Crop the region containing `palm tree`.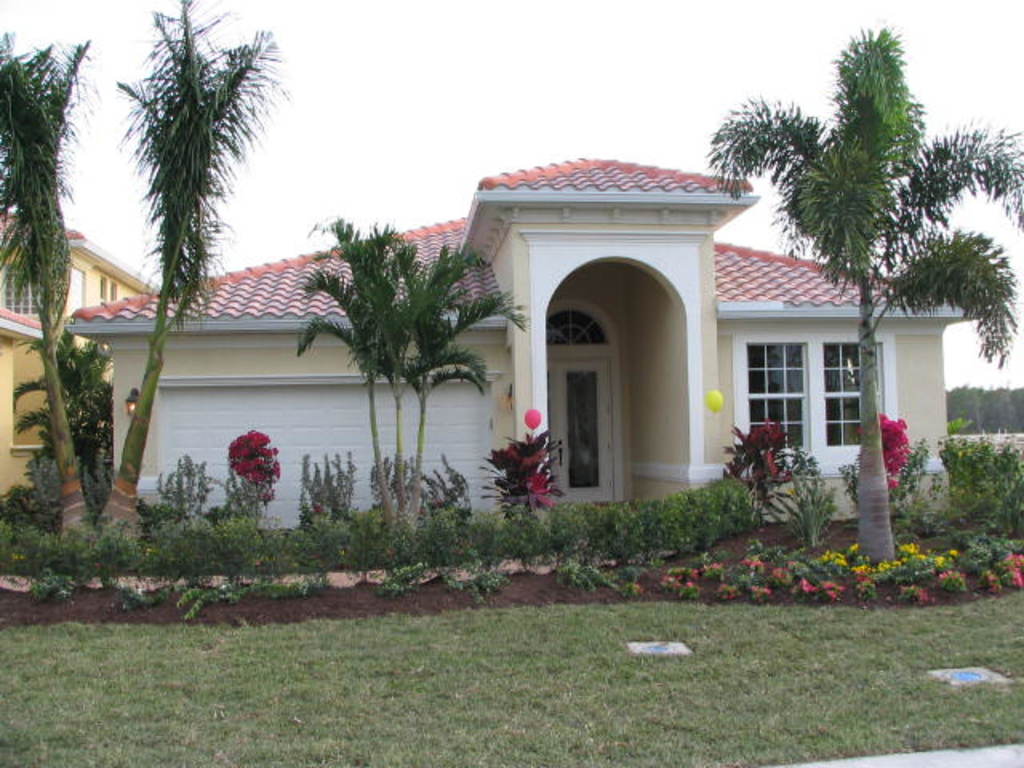
Crop region: Rect(357, 227, 419, 528).
